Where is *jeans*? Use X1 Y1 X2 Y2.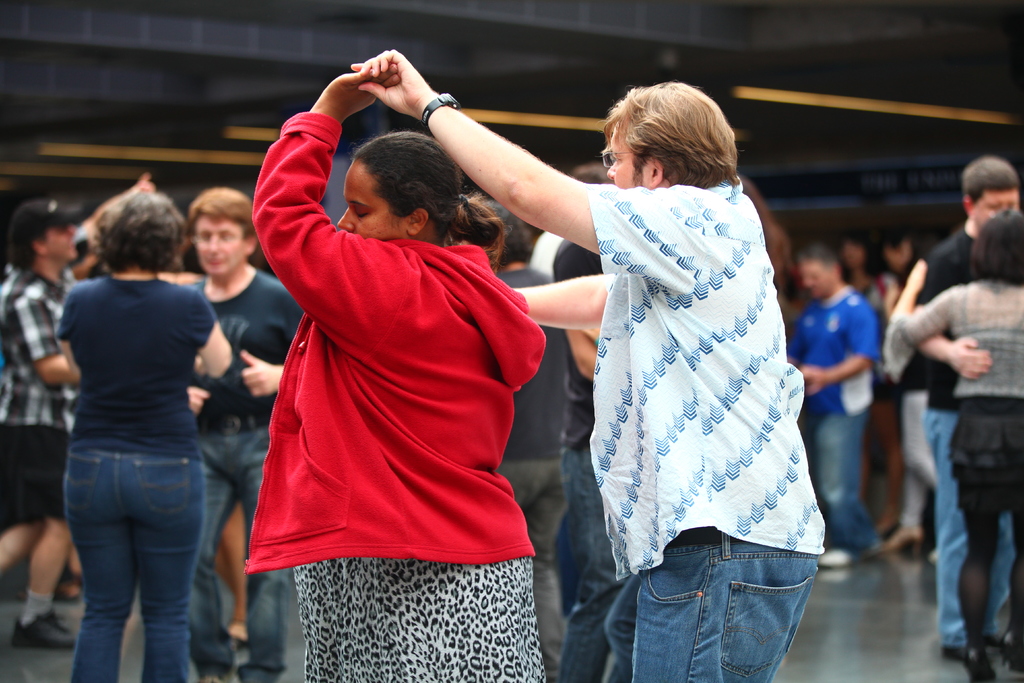
558 444 600 682.
